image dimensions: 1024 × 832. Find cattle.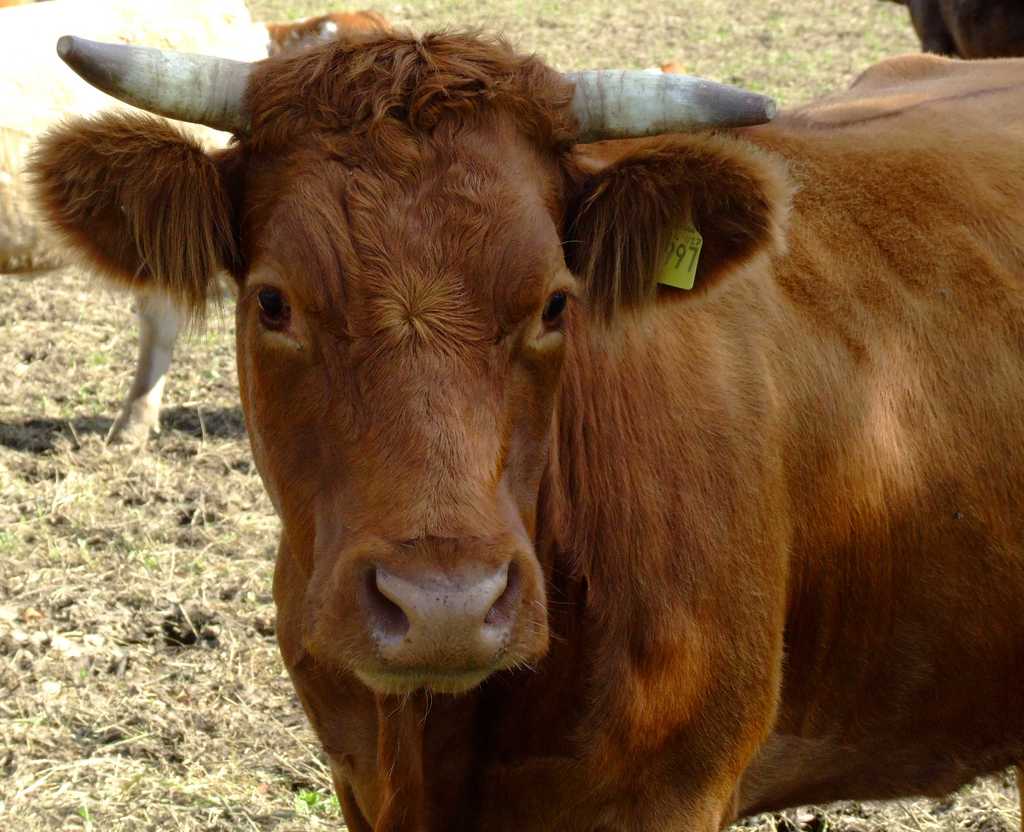
0 0 268 449.
